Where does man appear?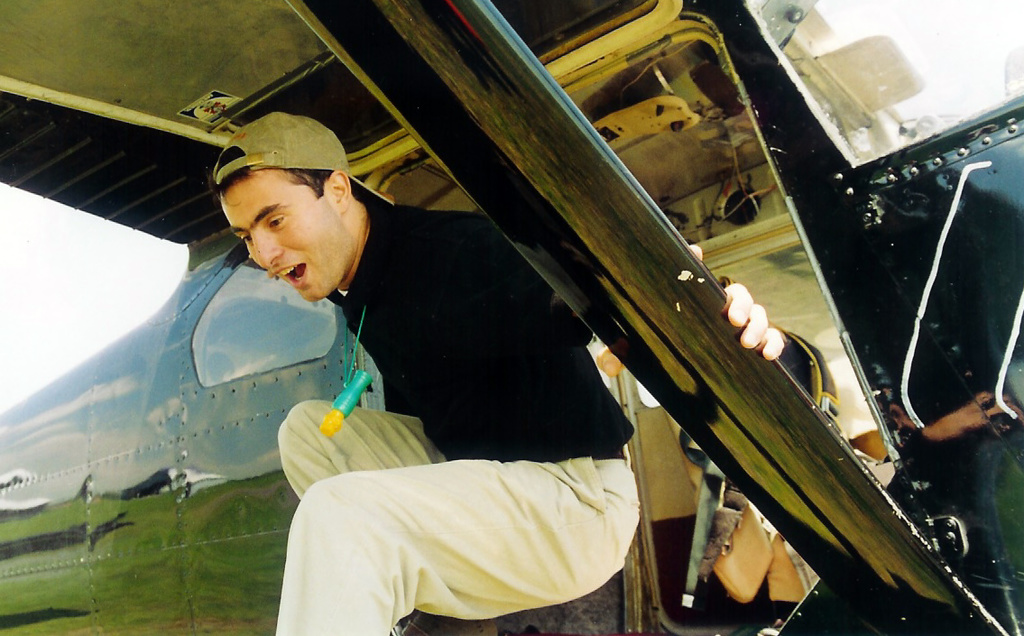
Appears at [left=208, top=114, right=789, bottom=635].
